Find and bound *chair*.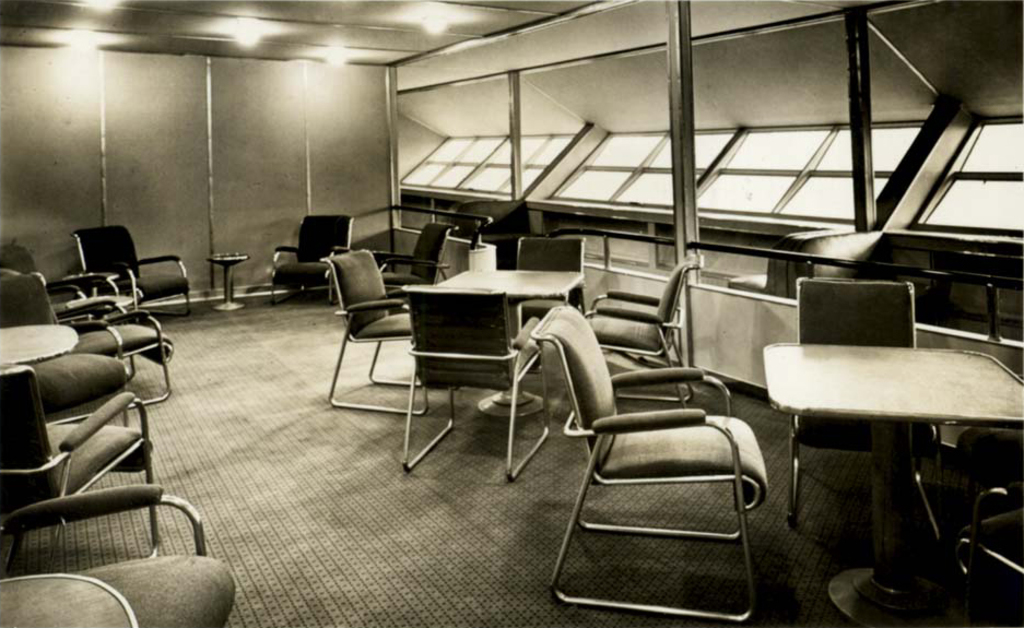
Bound: 950,490,1023,595.
